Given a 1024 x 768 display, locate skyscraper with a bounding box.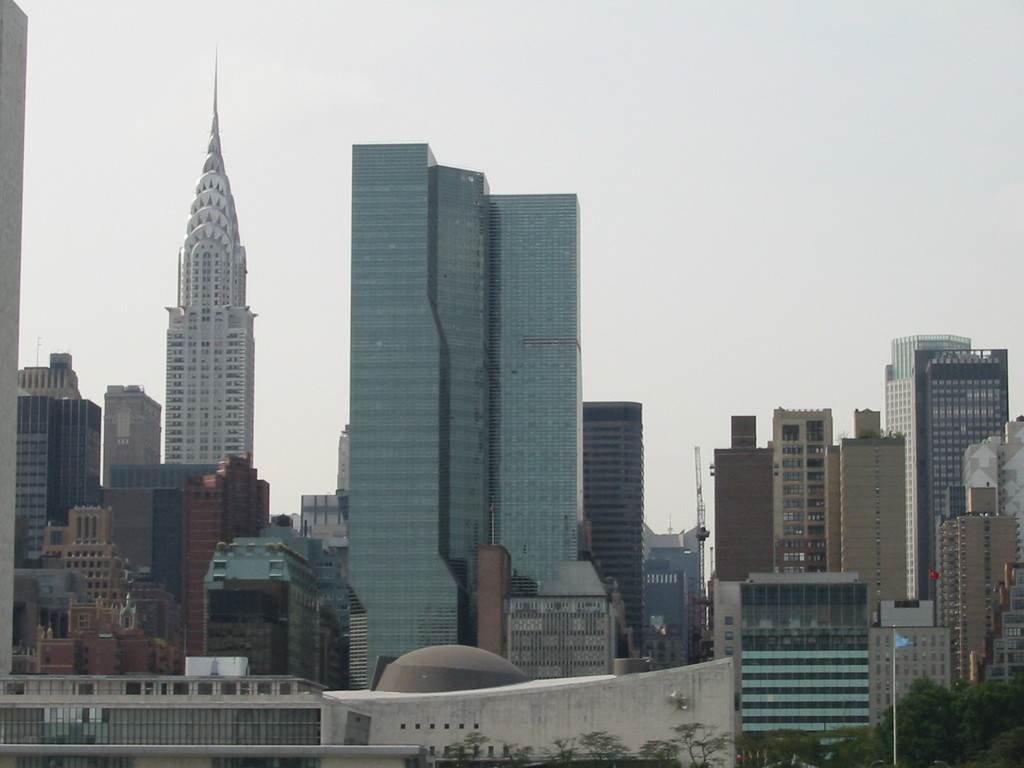
Located: <bbox>177, 458, 273, 653</bbox>.
